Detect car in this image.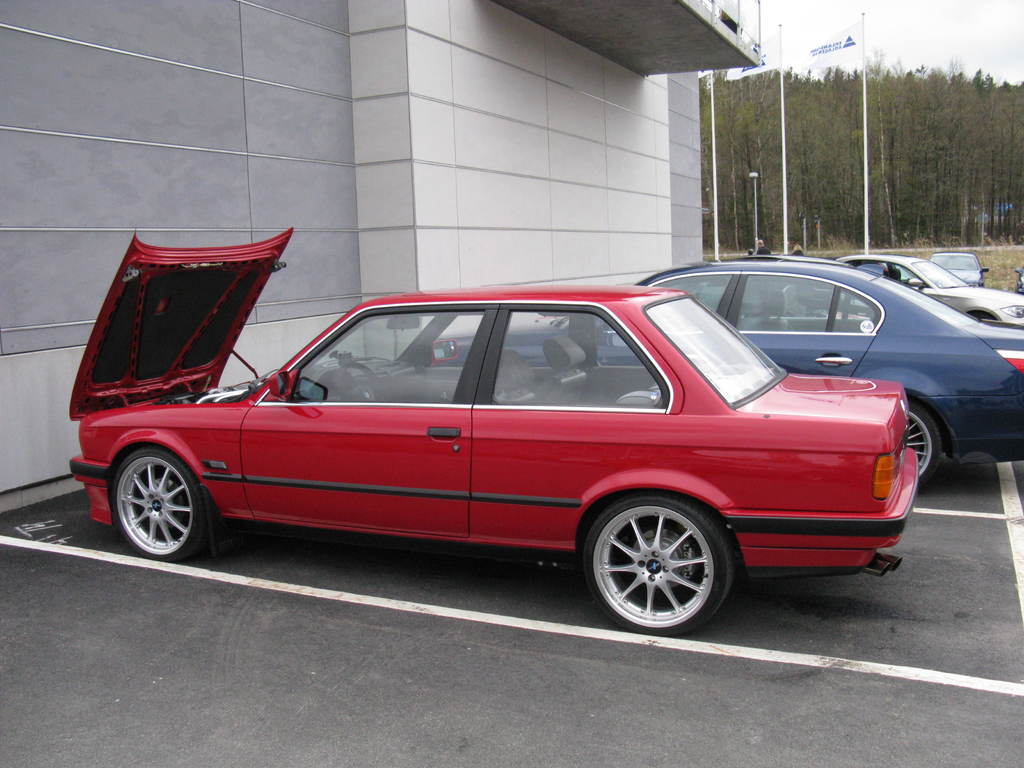
Detection: 916:243:986:286.
